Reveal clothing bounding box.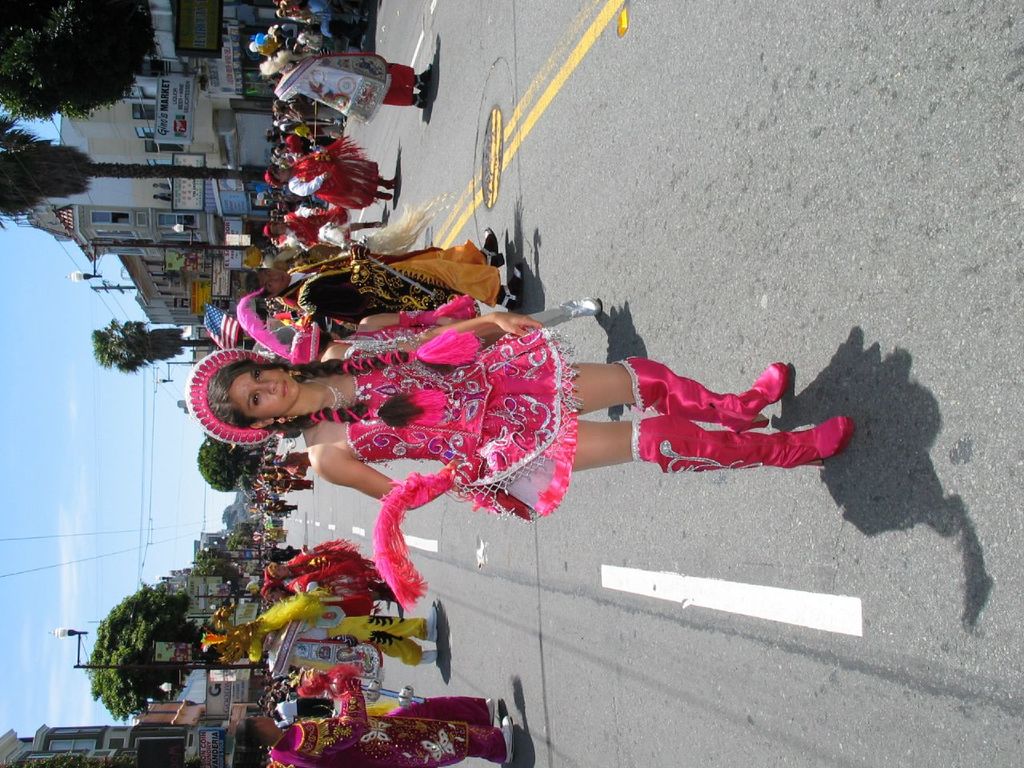
Revealed: [left=257, top=588, right=429, bottom=666].
